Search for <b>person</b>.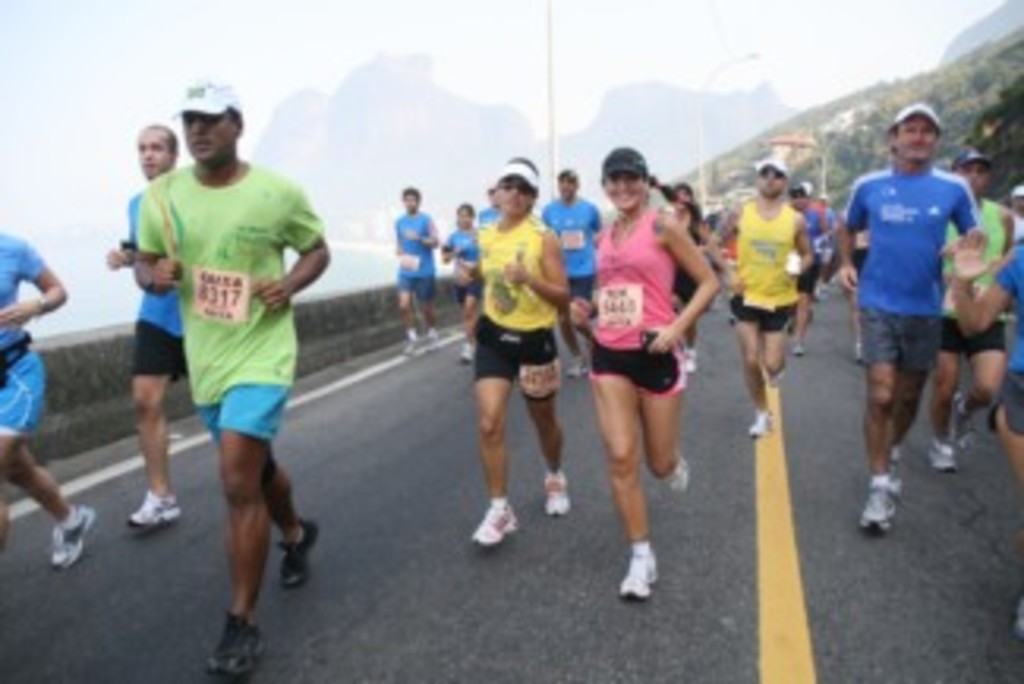
Found at rect(473, 180, 504, 227).
